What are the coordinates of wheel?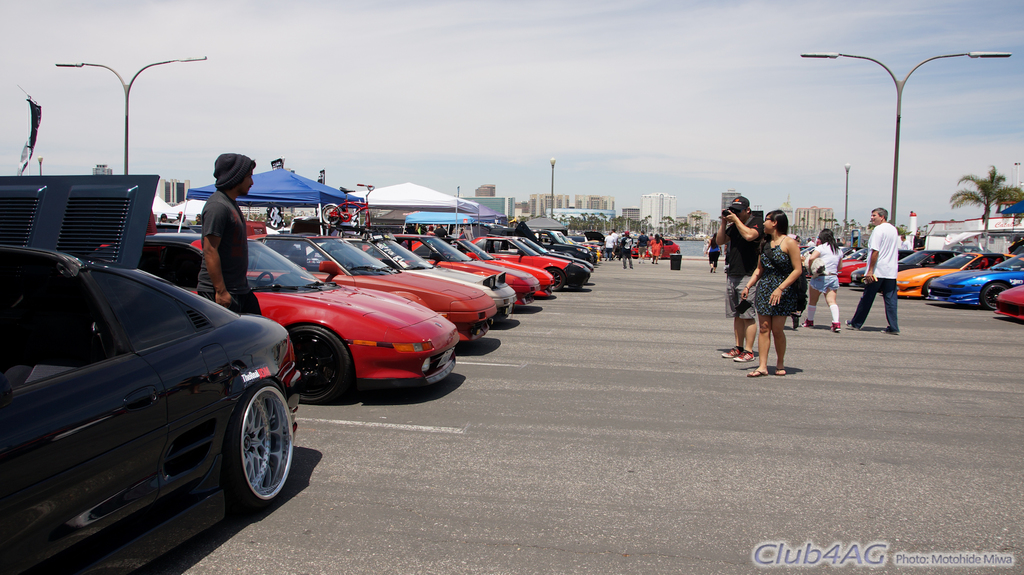
<box>289,324,356,412</box>.
